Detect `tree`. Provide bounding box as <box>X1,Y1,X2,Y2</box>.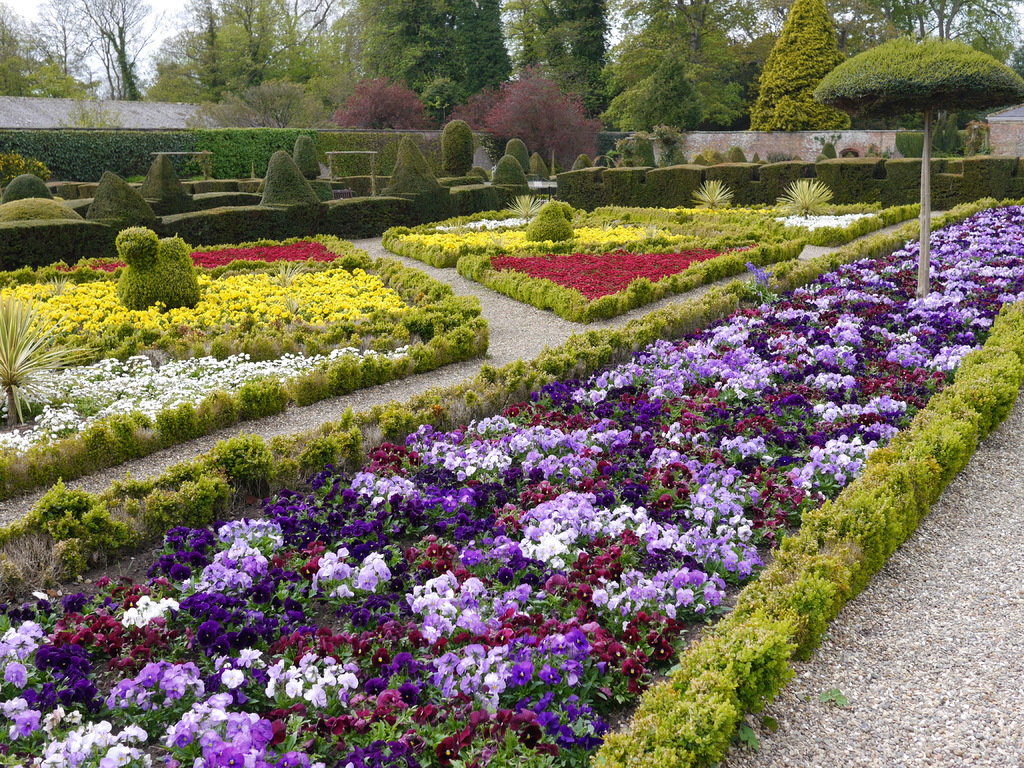
<box>618,3,771,148</box>.
